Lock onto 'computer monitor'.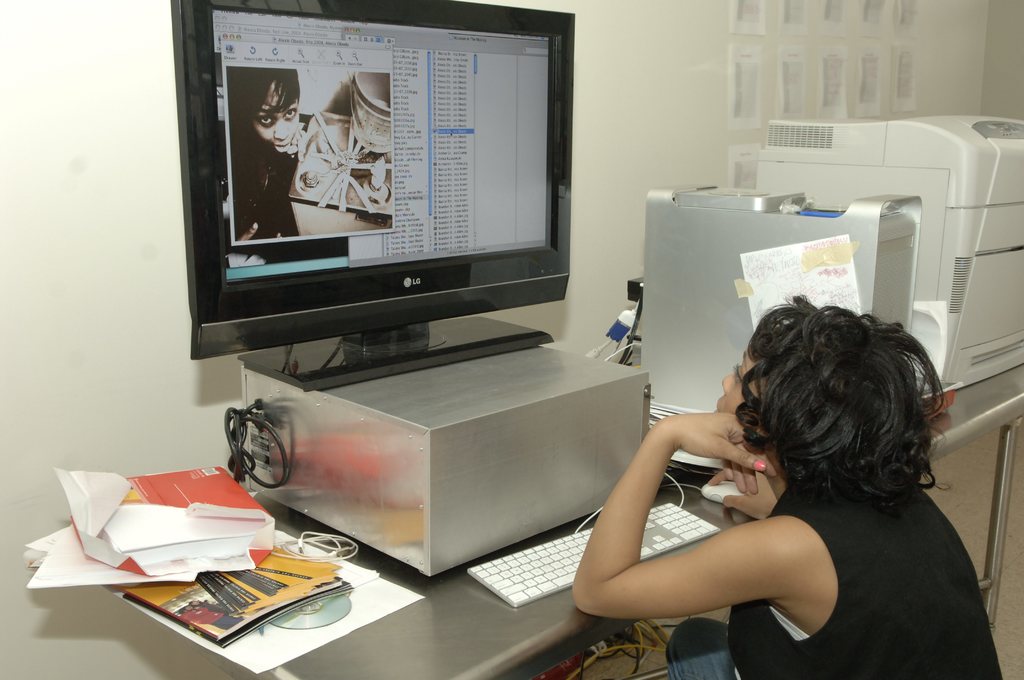
Locked: [left=183, top=6, right=579, bottom=378].
